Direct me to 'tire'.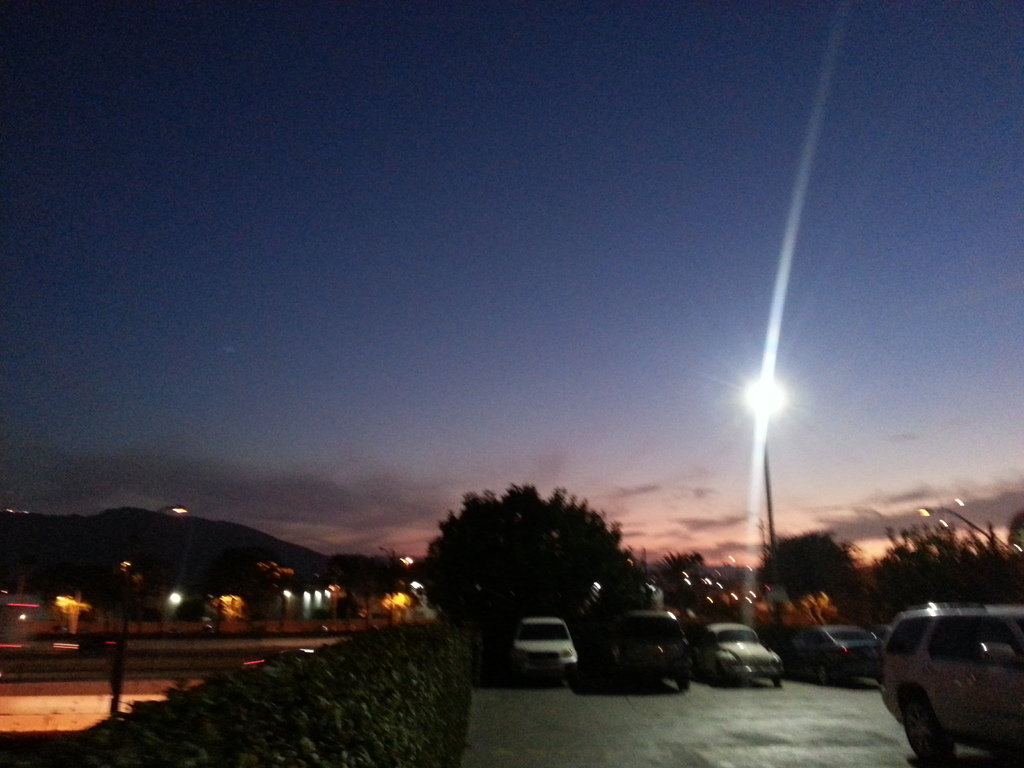
Direction: [904,689,957,765].
